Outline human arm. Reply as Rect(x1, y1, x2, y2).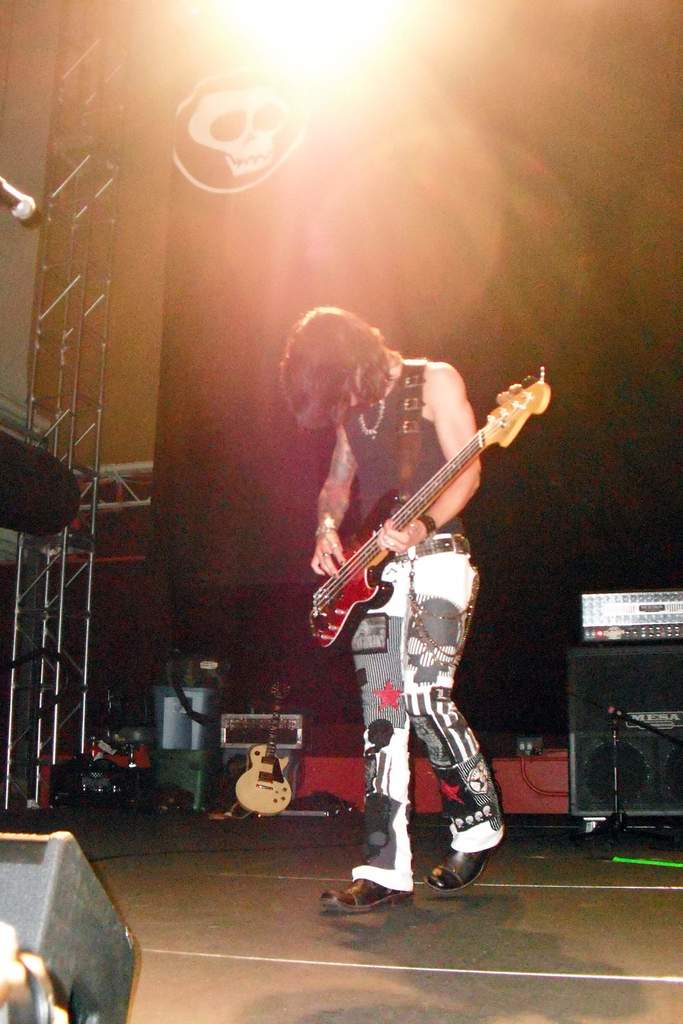
Rect(303, 385, 358, 581).
